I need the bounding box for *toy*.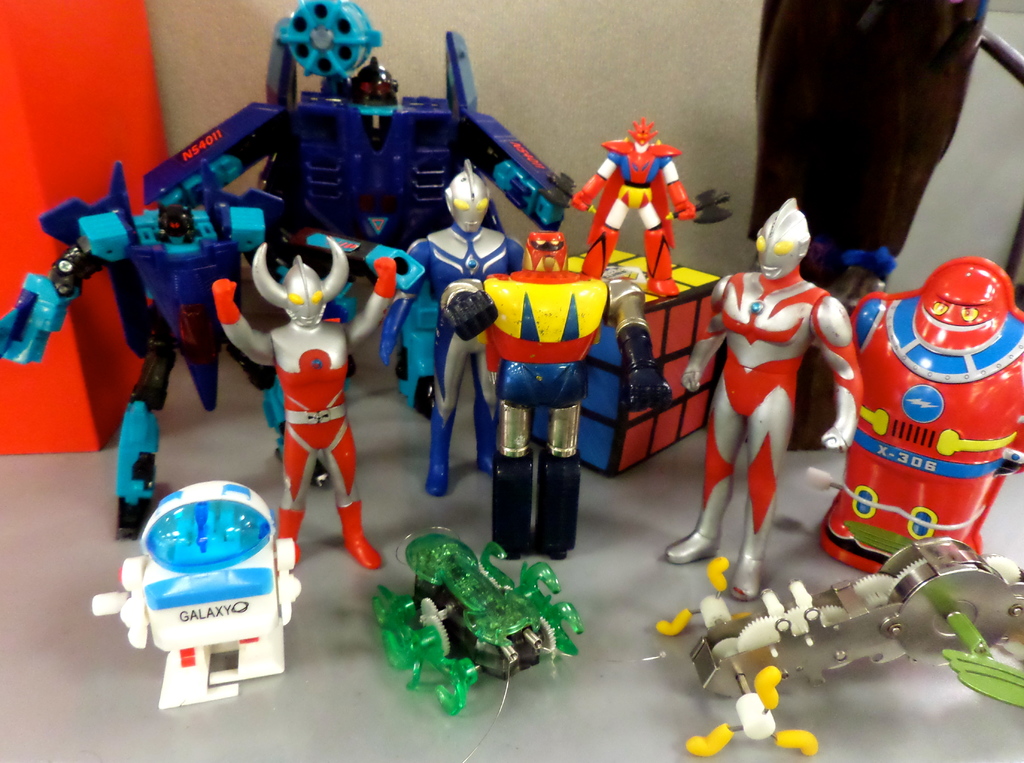
Here it is: crop(0, 197, 305, 565).
